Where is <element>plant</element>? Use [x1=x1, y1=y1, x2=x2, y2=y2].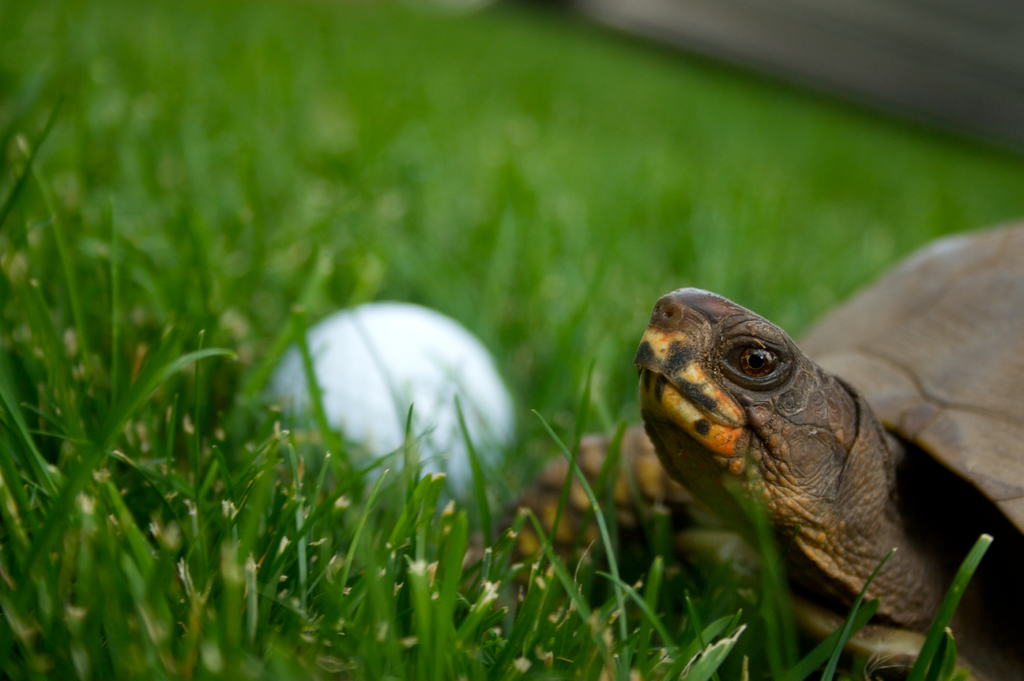
[x1=40, y1=111, x2=341, y2=572].
